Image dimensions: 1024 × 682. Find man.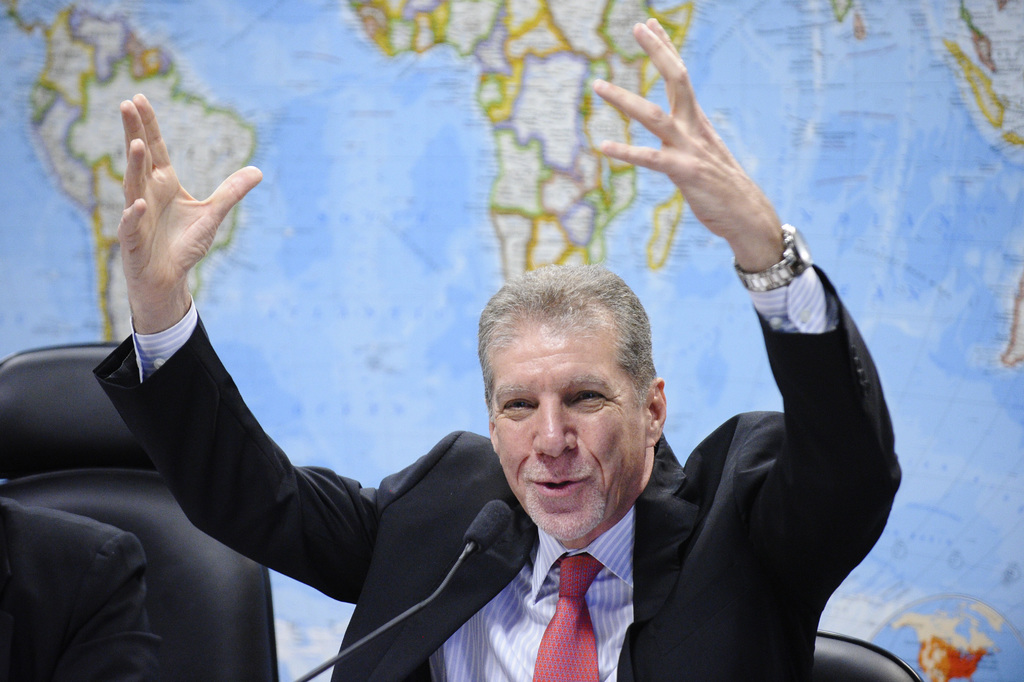
<region>92, 15, 906, 681</region>.
